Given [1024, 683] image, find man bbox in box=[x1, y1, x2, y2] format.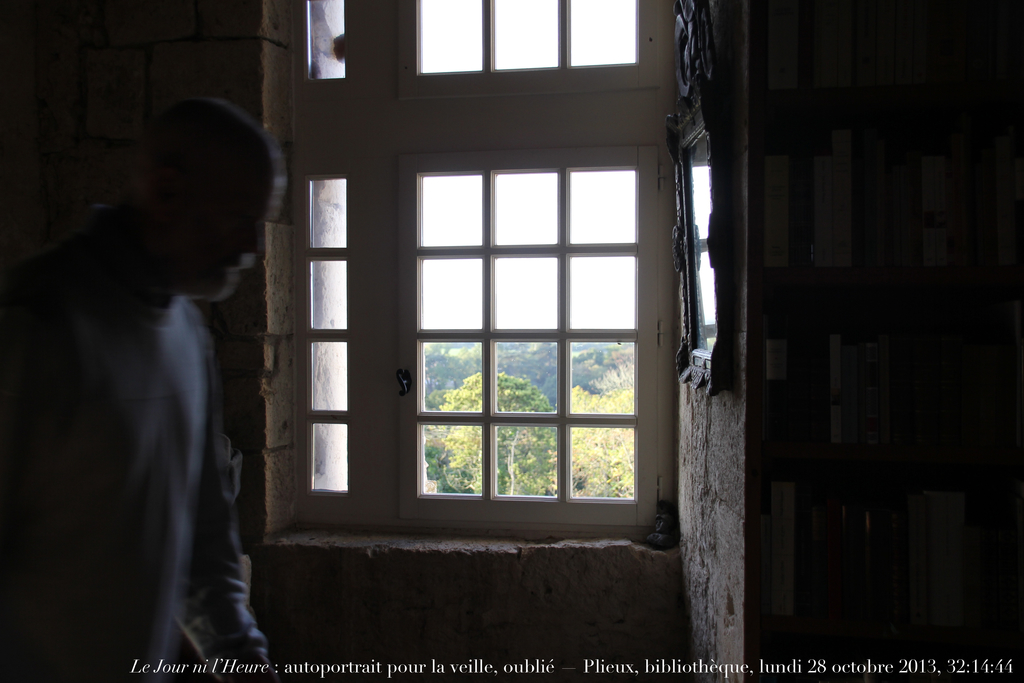
box=[25, 100, 289, 645].
